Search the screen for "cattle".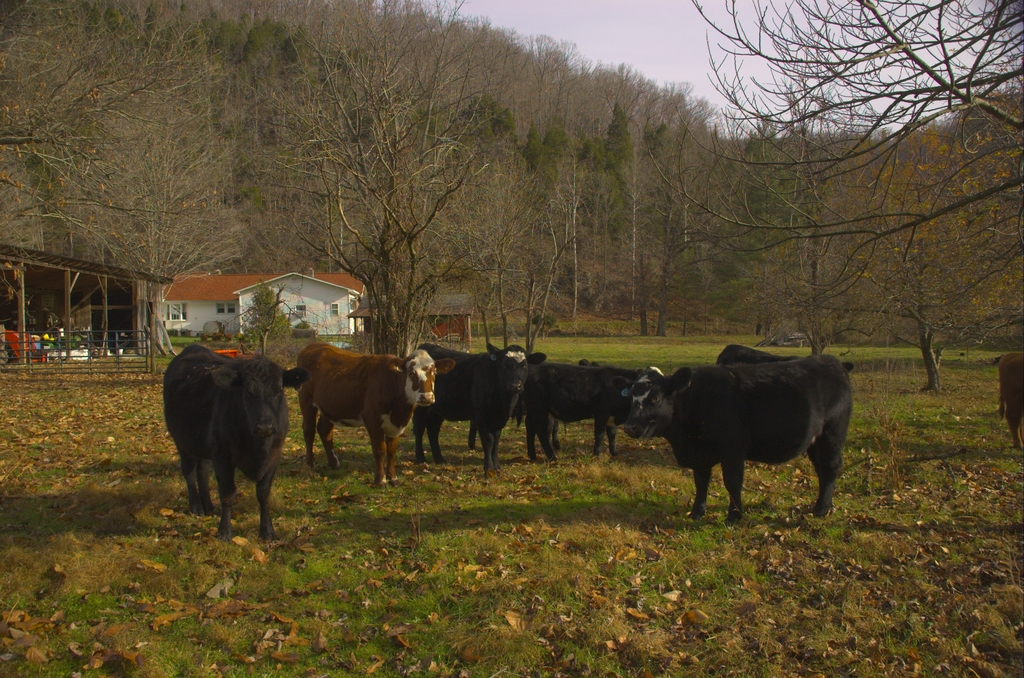
Found at 713, 342, 853, 366.
